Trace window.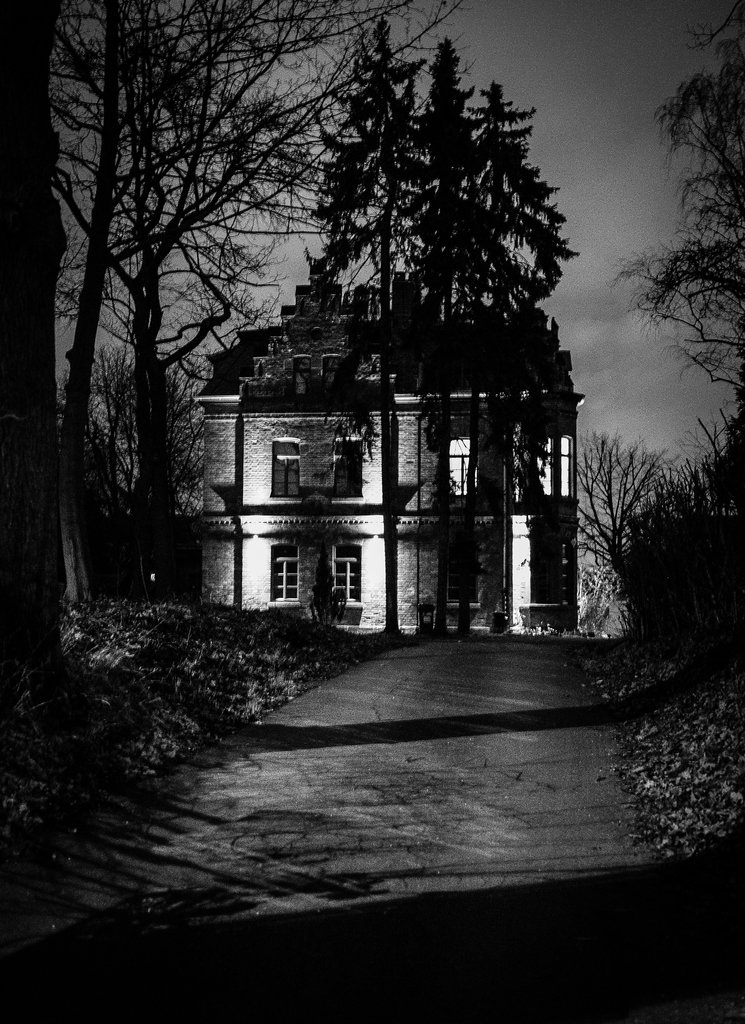
Traced to pyautogui.locateOnScreen(275, 440, 299, 499).
